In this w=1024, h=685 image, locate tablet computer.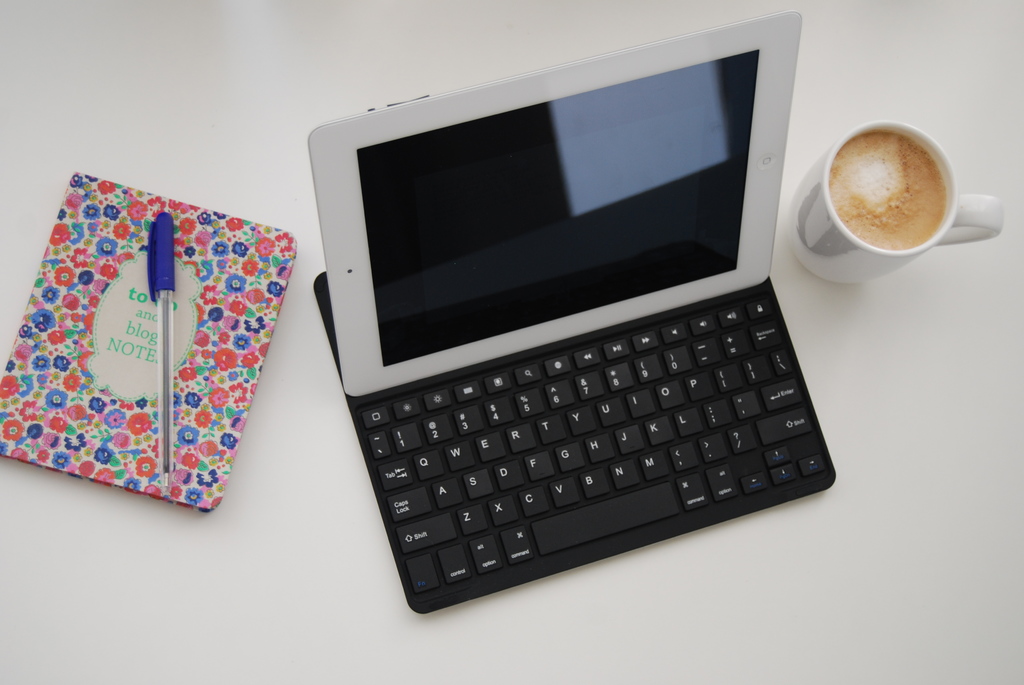
Bounding box: box=[306, 8, 805, 394].
